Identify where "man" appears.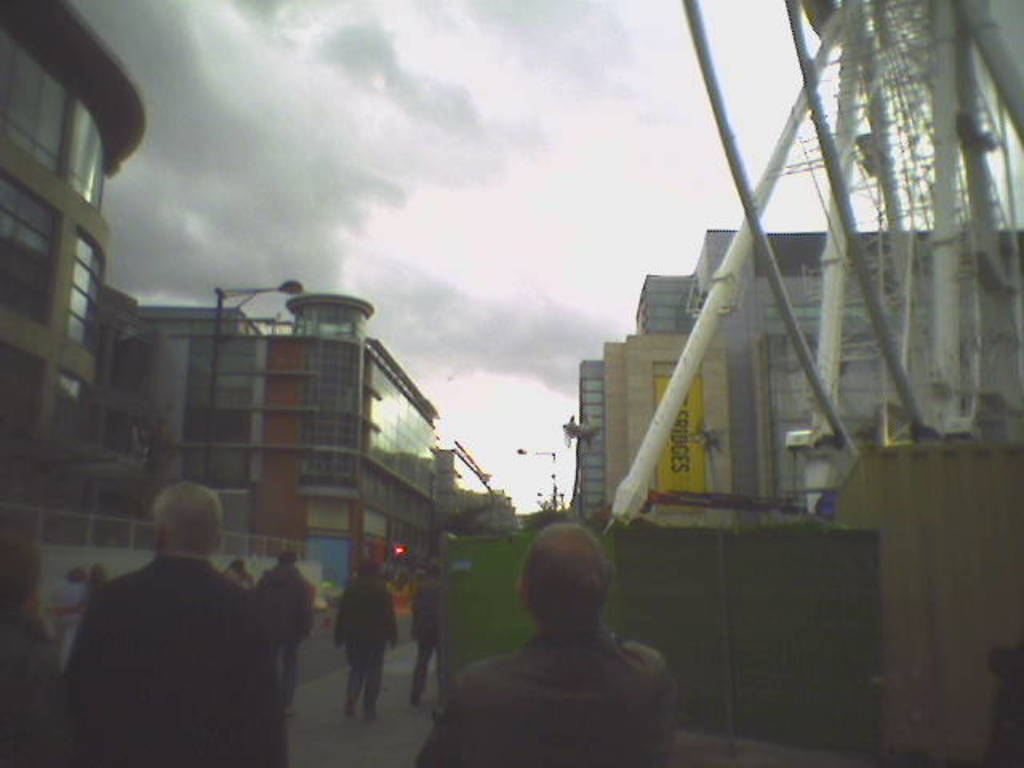
Appears at bbox=(331, 568, 392, 715).
